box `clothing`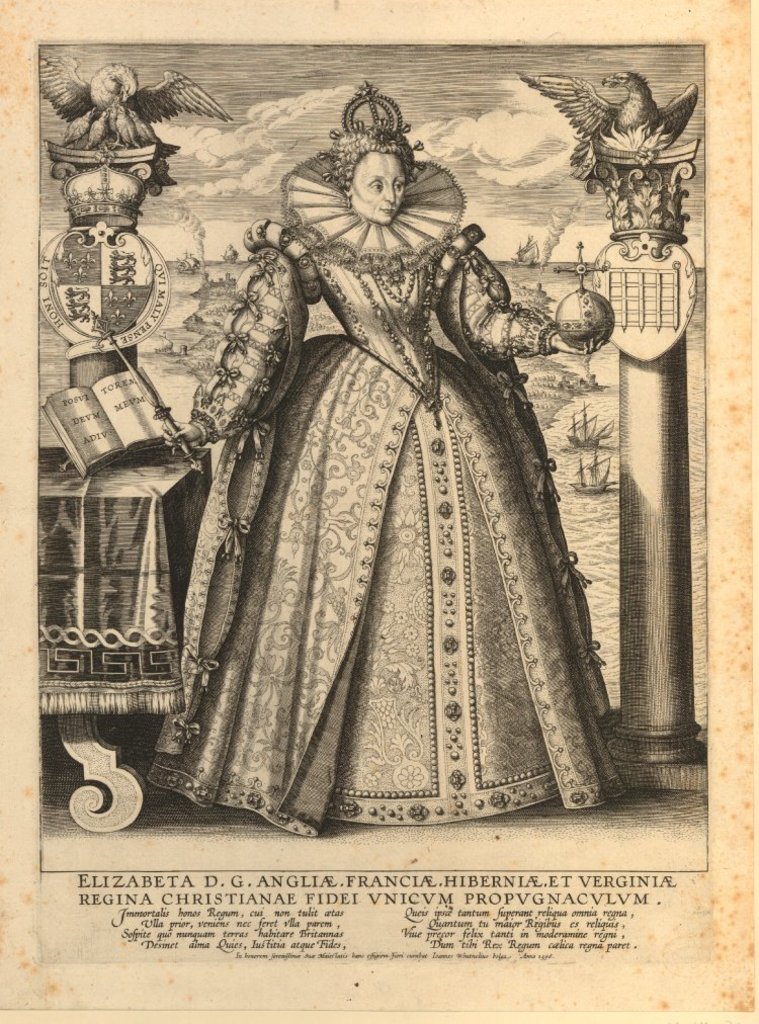
{"x1": 142, "y1": 152, "x2": 627, "y2": 842}
